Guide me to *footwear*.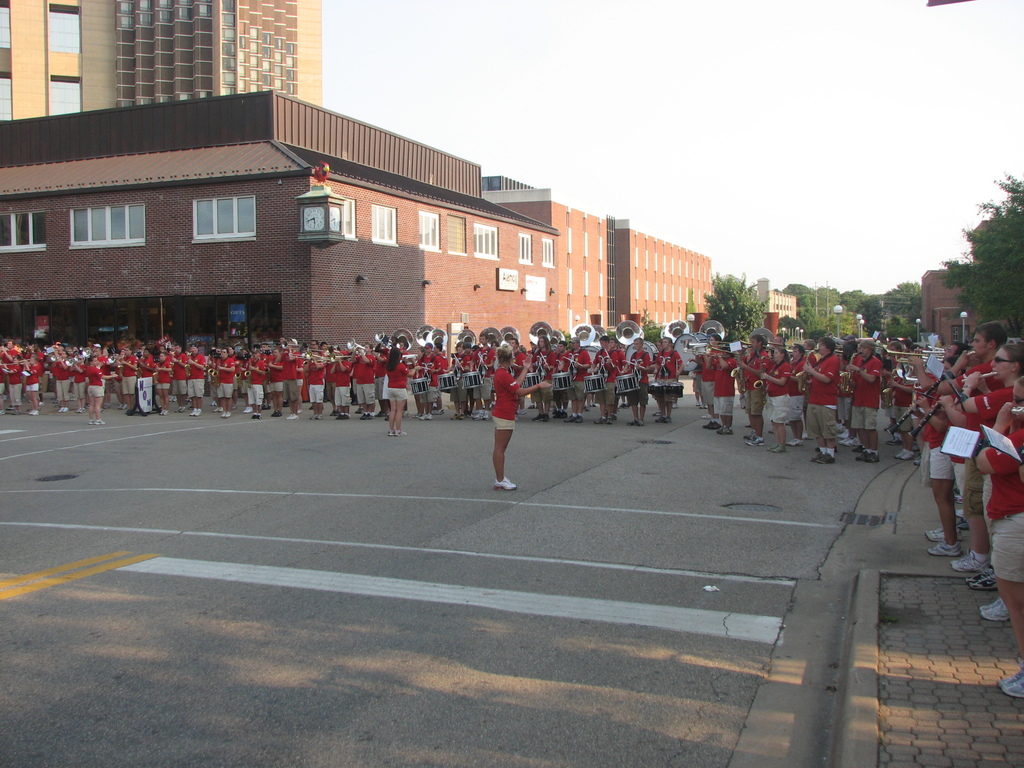
Guidance: (171, 394, 177, 402).
